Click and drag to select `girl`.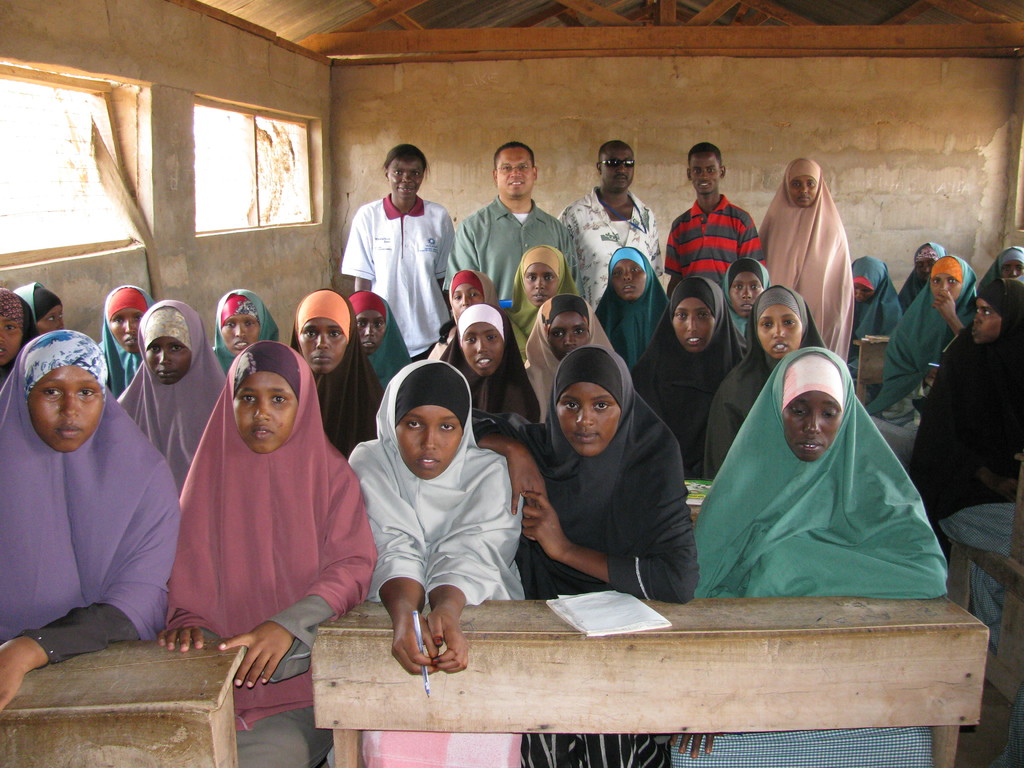
Selection: bbox=(862, 249, 970, 429).
